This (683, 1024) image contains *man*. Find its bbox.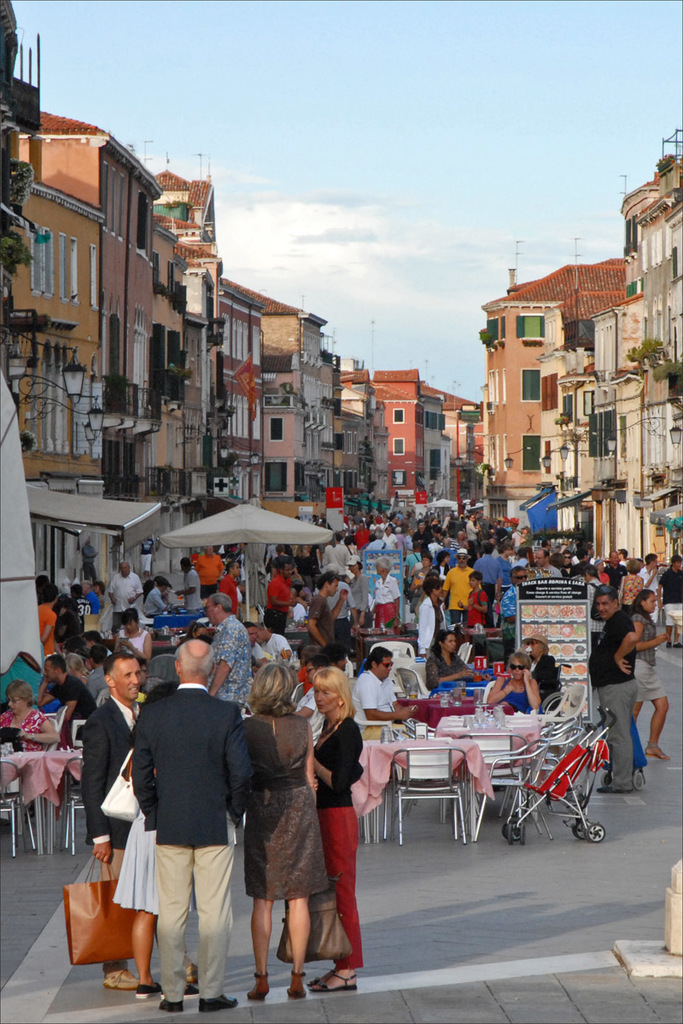
{"x1": 83, "y1": 653, "x2": 161, "y2": 1000}.
